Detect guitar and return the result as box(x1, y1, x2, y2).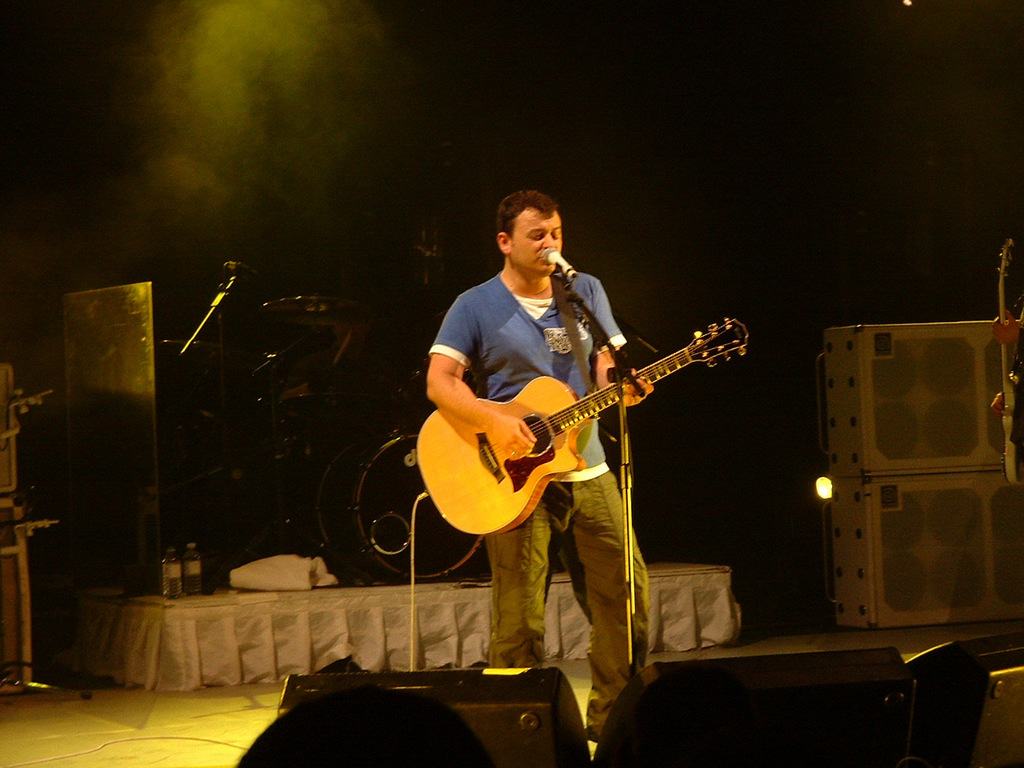
box(401, 314, 760, 550).
